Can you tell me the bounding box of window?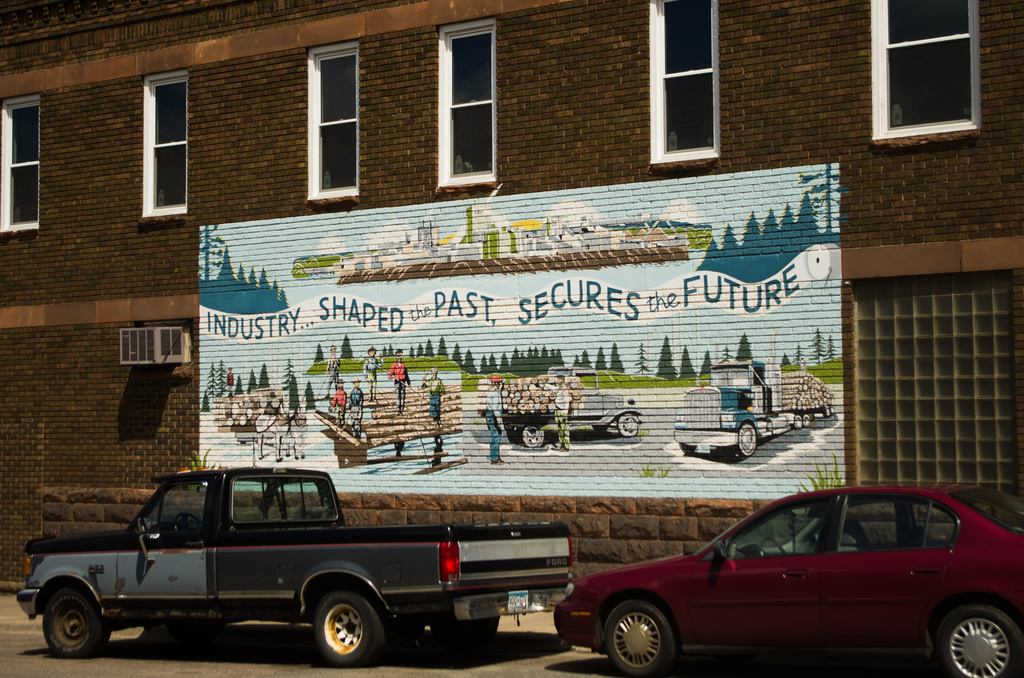
x1=308, y1=41, x2=358, y2=198.
